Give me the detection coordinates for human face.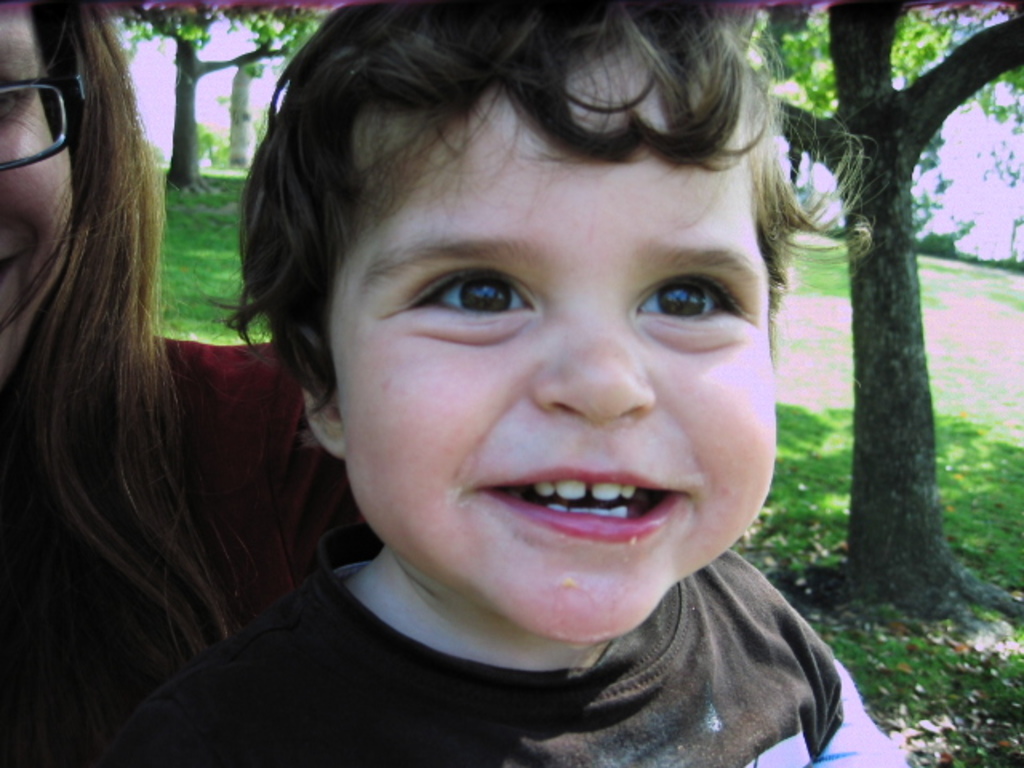
325,42,774,635.
